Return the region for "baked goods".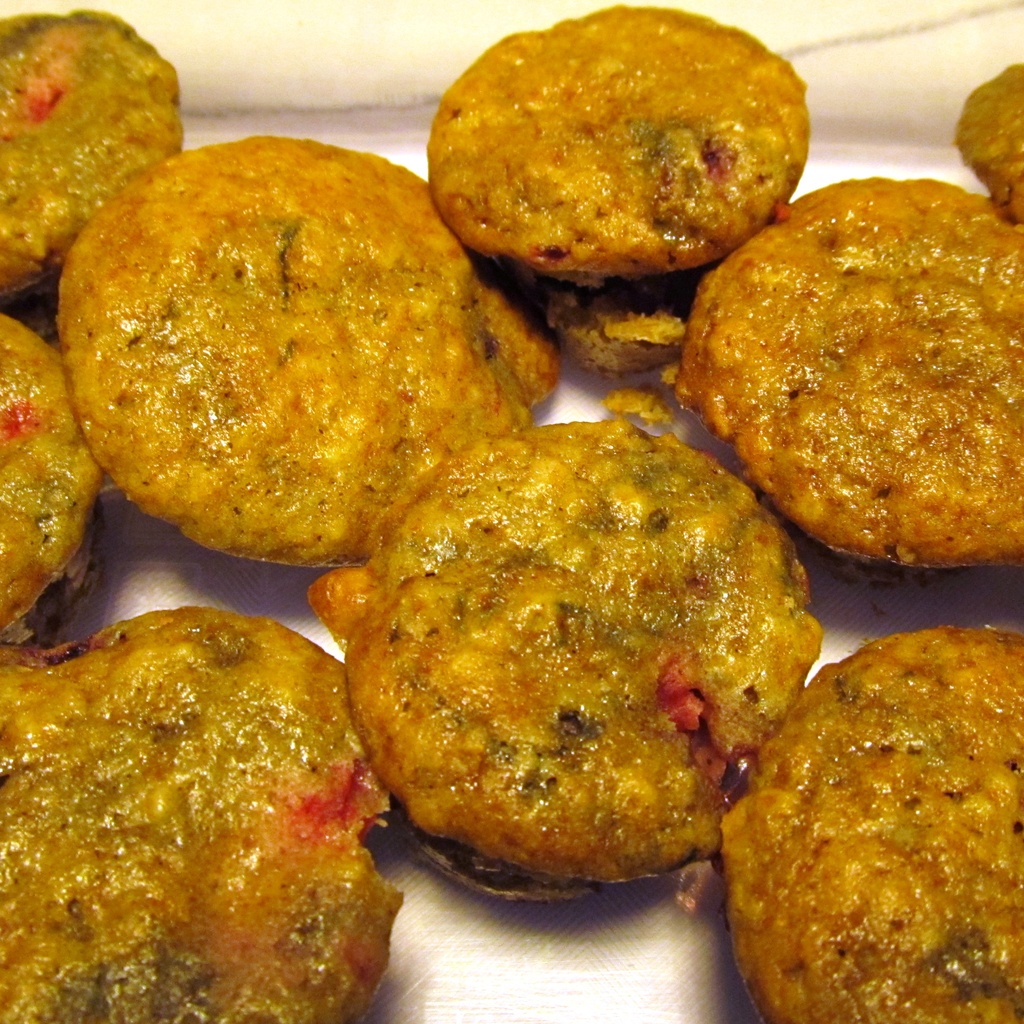
box(703, 628, 1023, 1023).
